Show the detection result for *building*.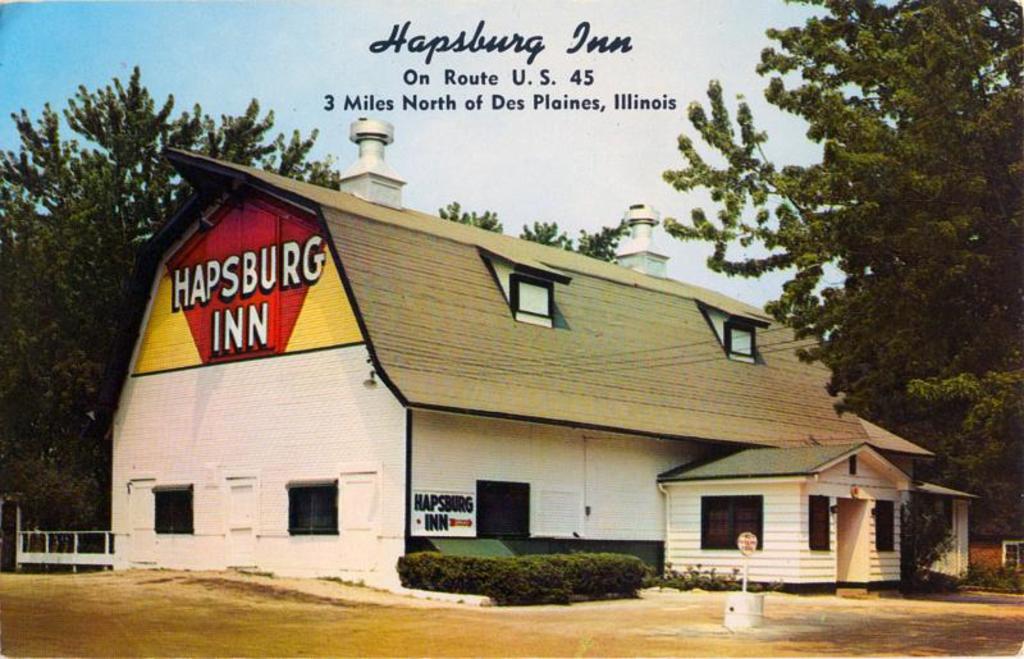
87,111,986,592.
